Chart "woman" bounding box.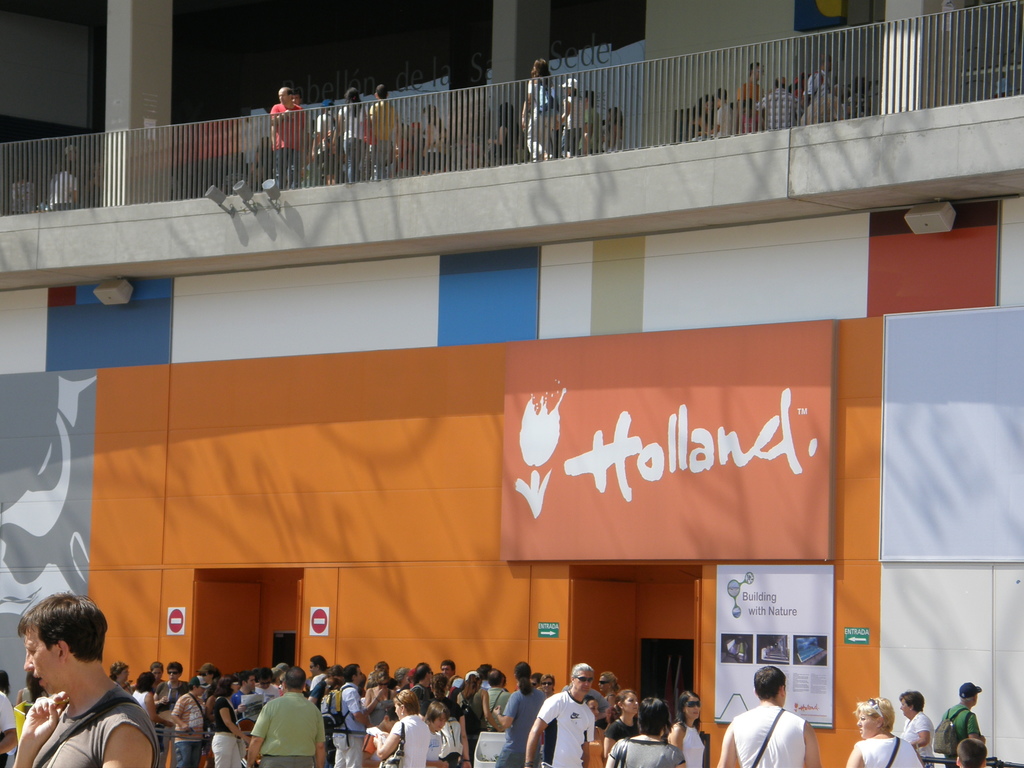
Charted: 609:691:639:753.
